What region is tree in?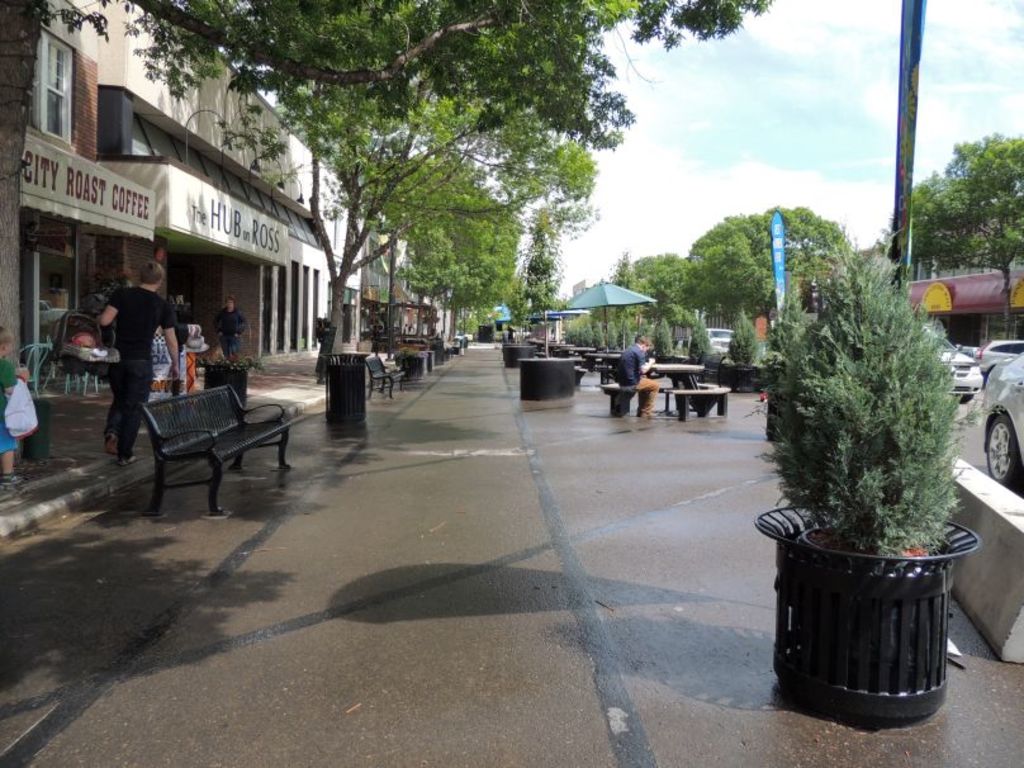
locate(493, 202, 568, 333).
